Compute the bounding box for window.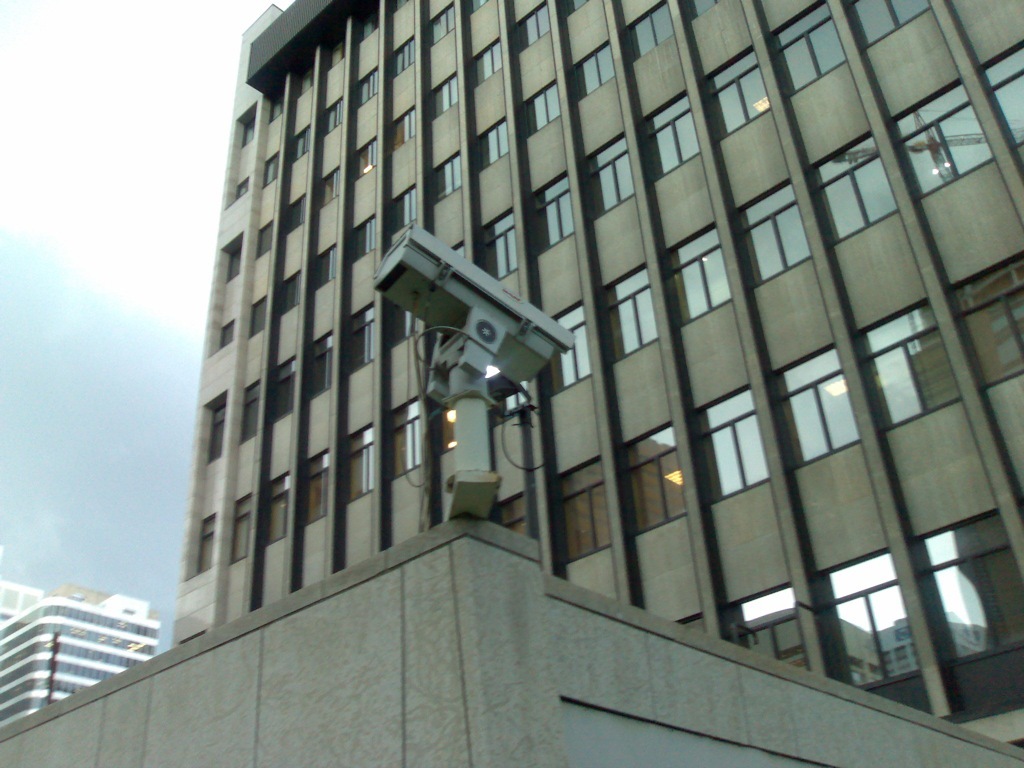
pyautogui.locateOnScreen(270, 350, 294, 416).
